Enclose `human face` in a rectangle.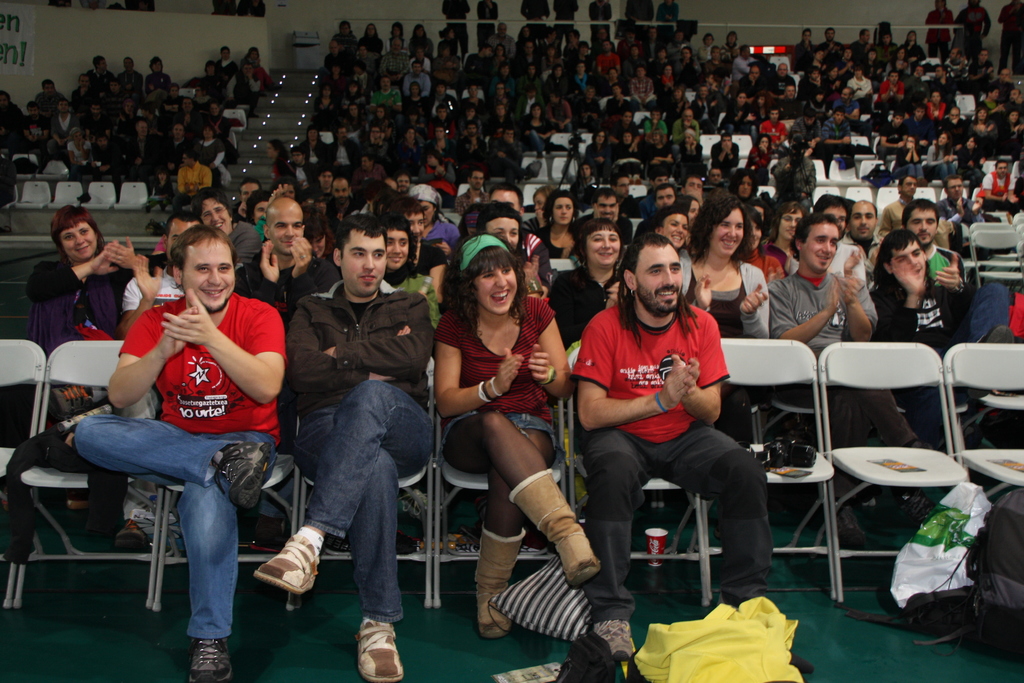
pyautogui.locateOnScreen(907, 204, 938, 243).
